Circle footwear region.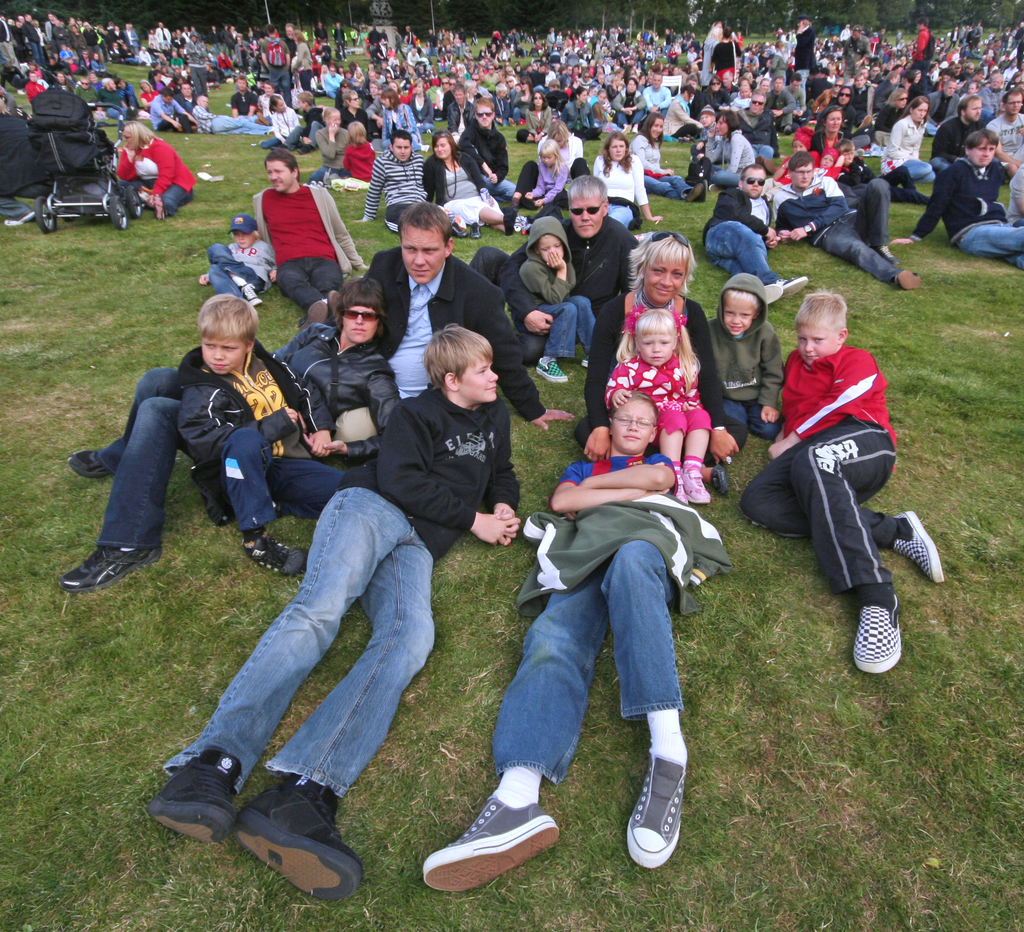
Region: box=[687, 184, 702, 203].
